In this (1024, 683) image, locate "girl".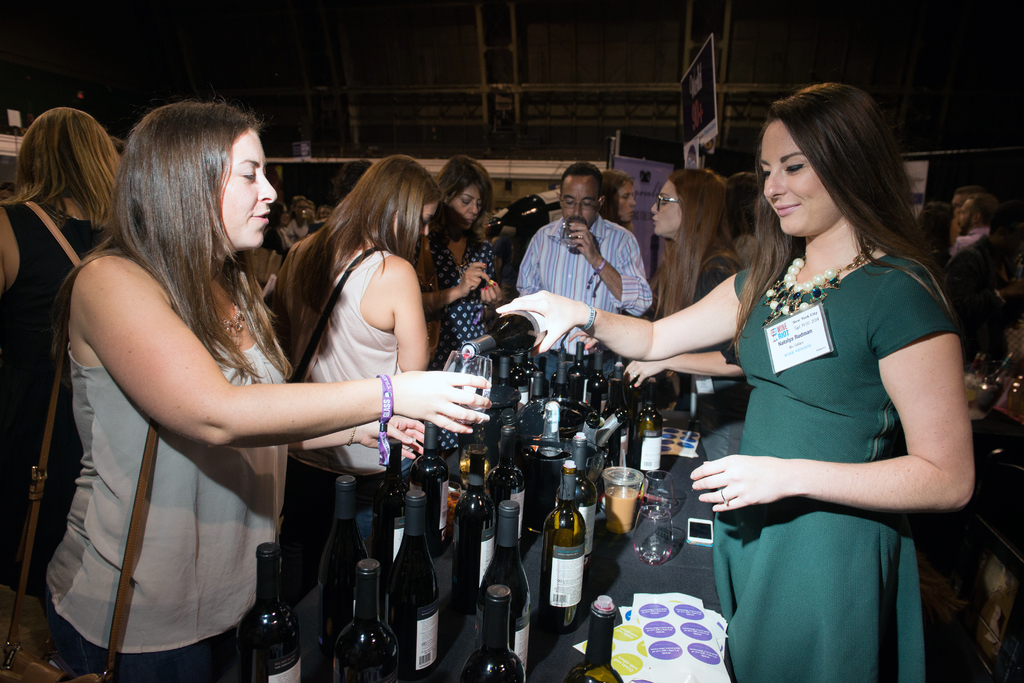
Bounding box: [657,170,726,309].
